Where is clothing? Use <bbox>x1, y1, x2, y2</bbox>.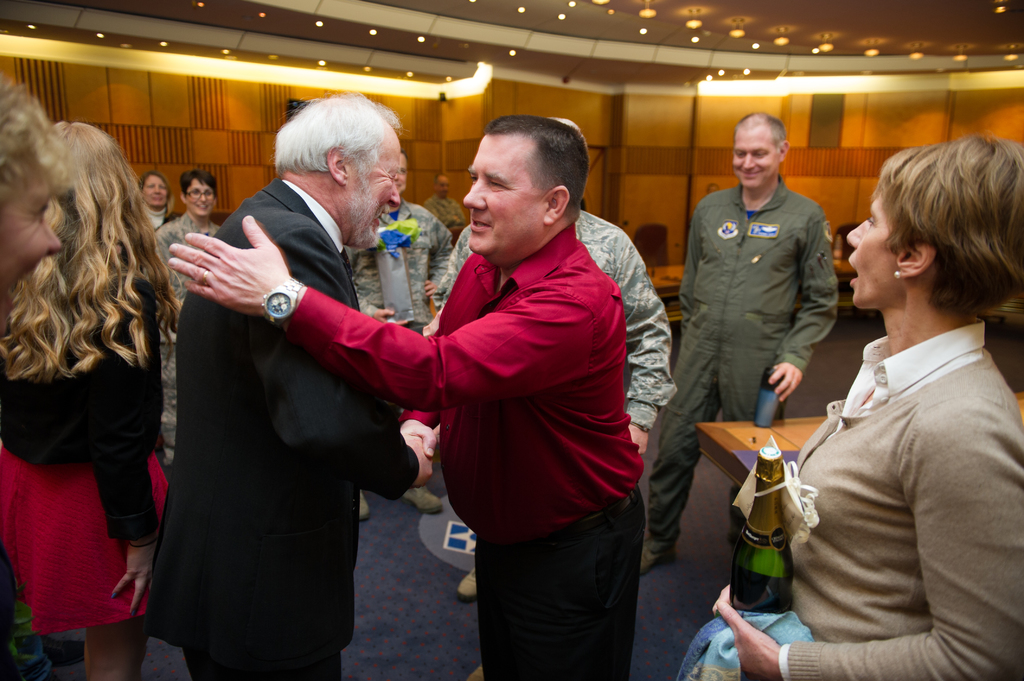
<bbox>140, 175, 421, 680</bbox>.
